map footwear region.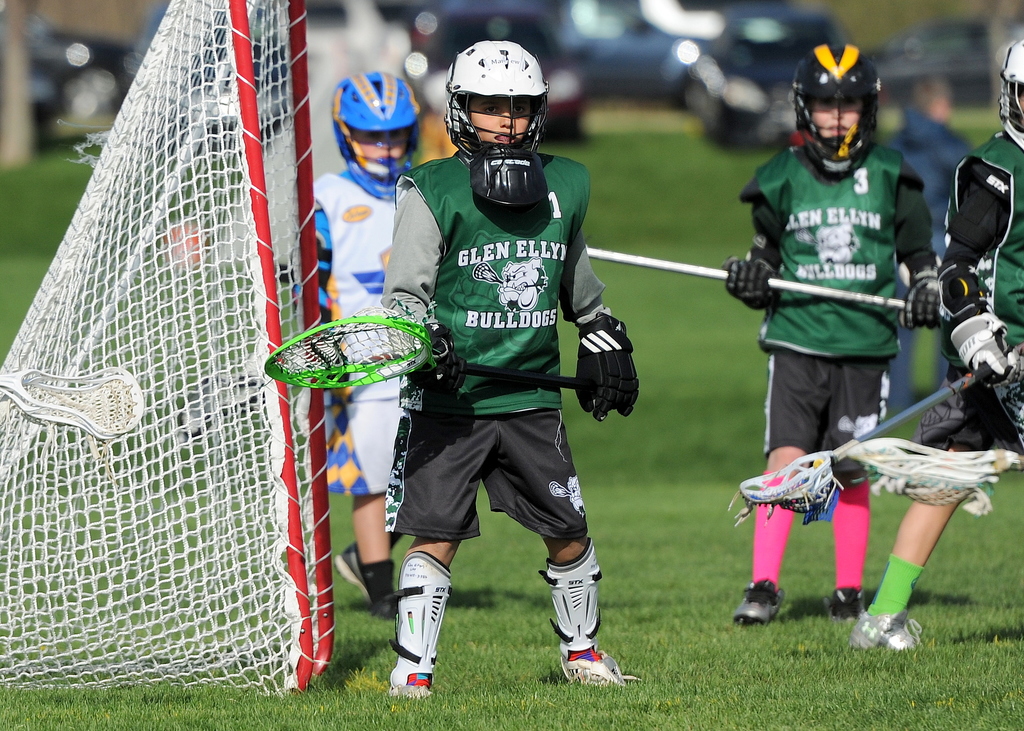
Mapped to [371, 592, 399, 622].
